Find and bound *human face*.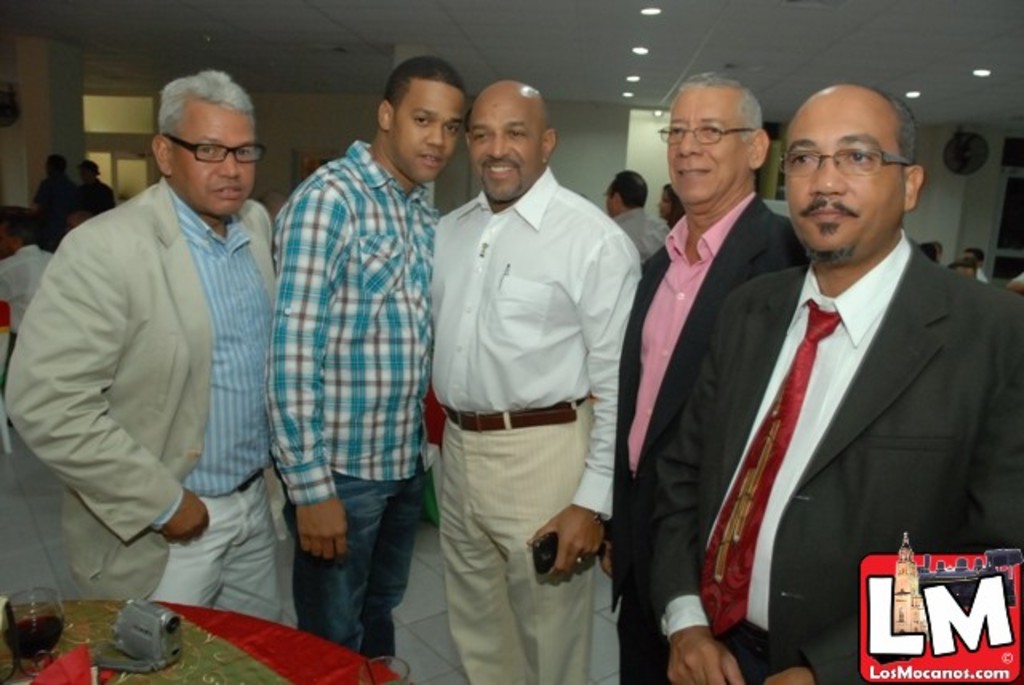
Bound: l=605, t=190, r=622, b=216.
